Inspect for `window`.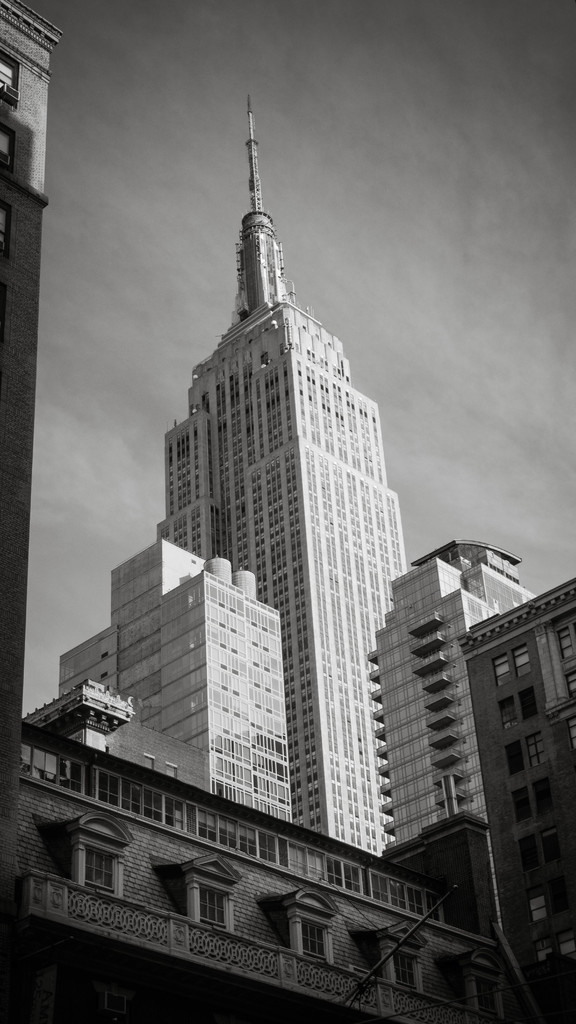
Inspection: (left=302, top=913, right=326, bottom=961).
